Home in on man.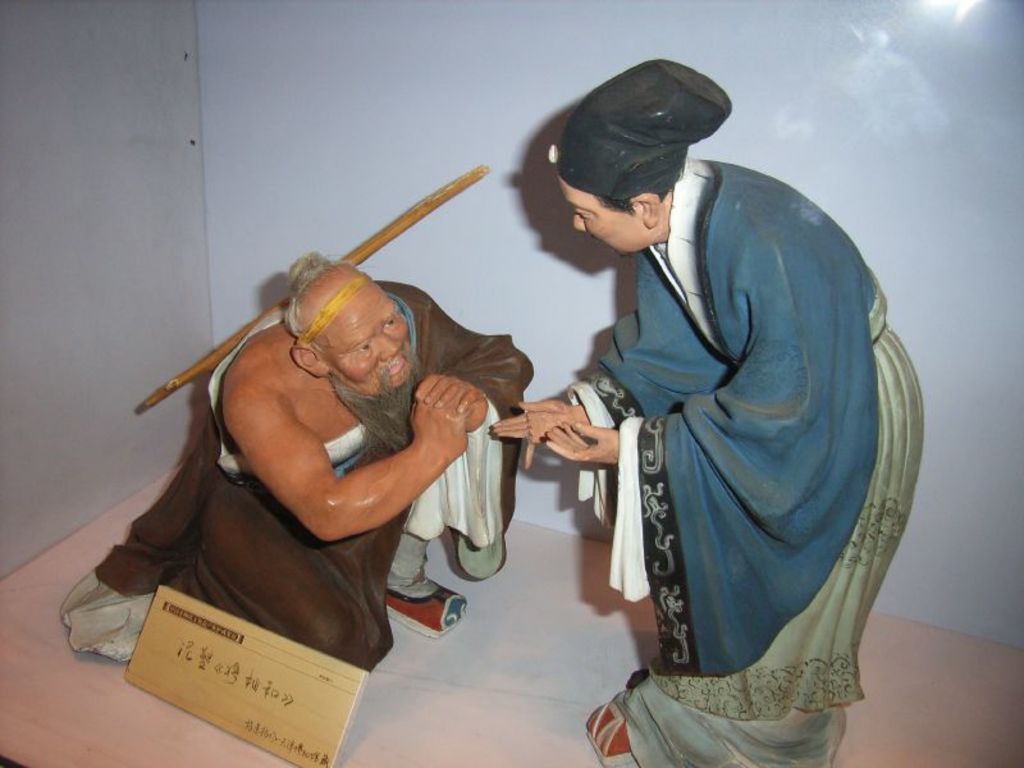
Homed in at <region>60, 248, 532, 672</region>.
